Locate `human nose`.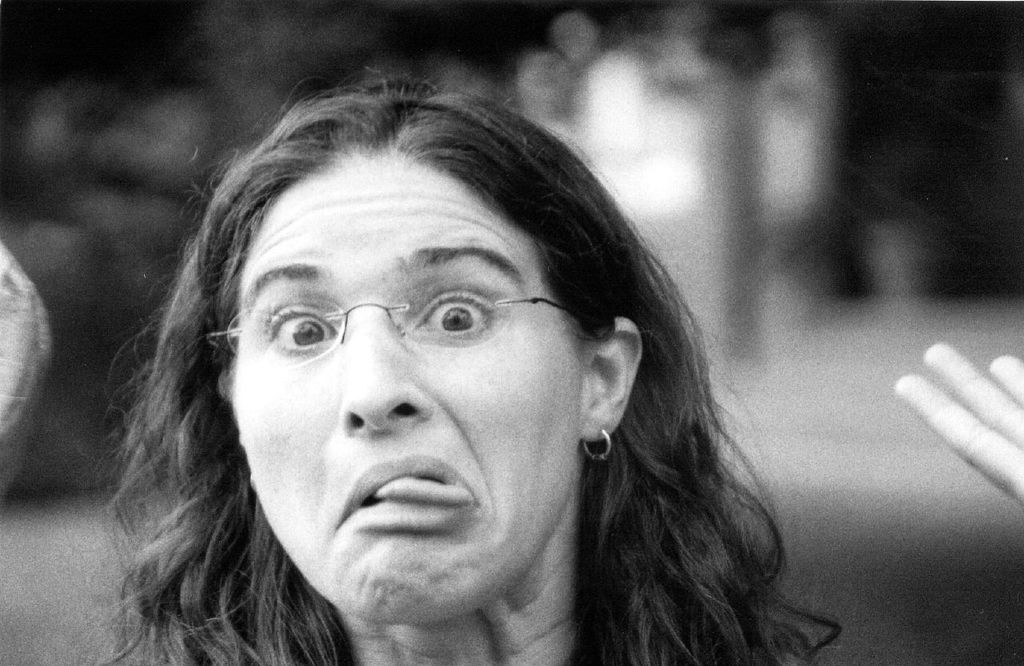
Bounding box: 346/313/436/437.
